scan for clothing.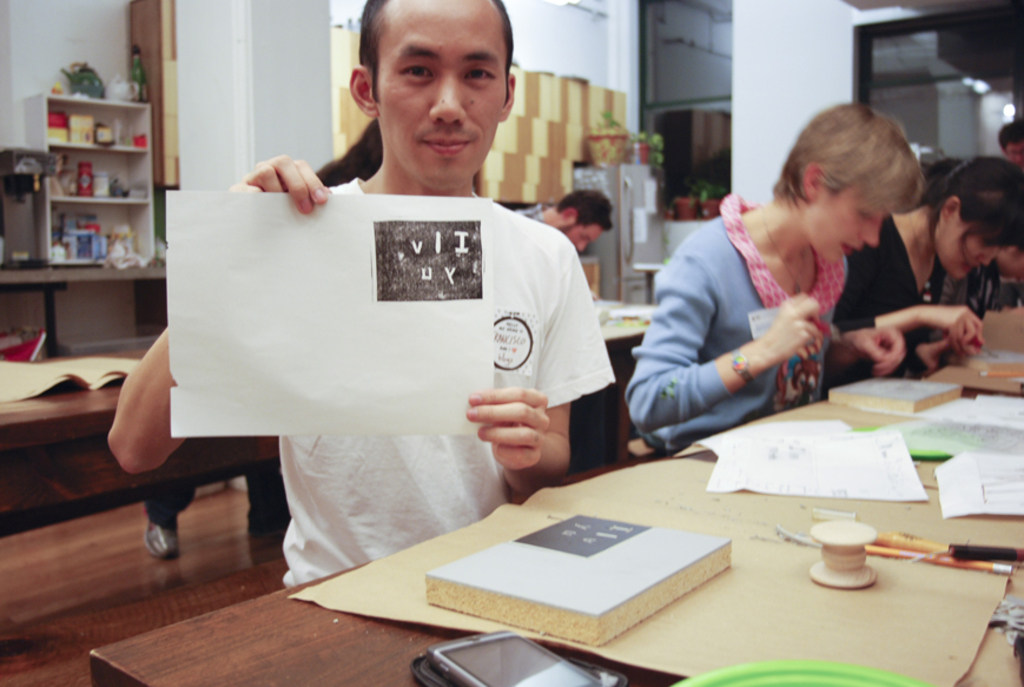
Scan result: [x1=844, y1=219, x2=931, y2=370].
